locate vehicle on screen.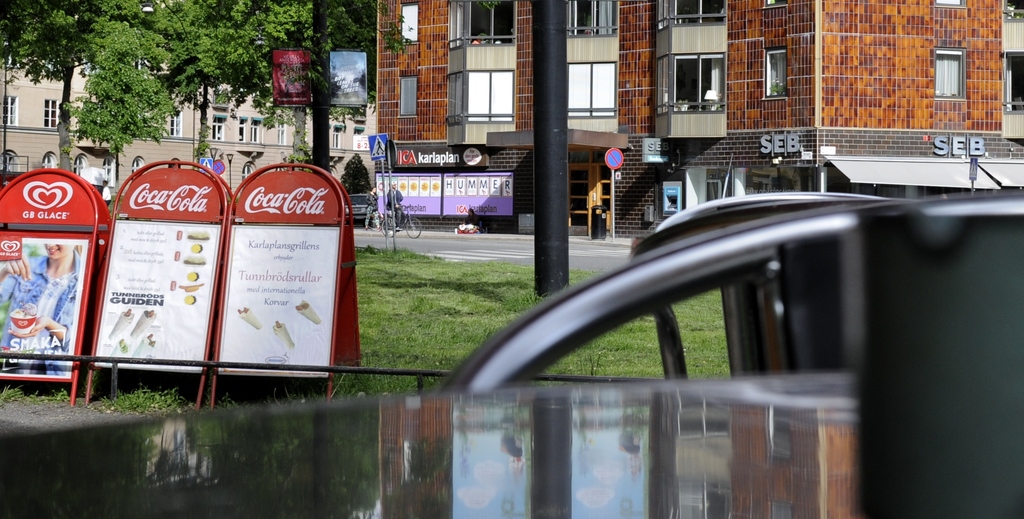
On screen at {"left": 378, "top": 201, "right": 425, "bottom": 239}.
